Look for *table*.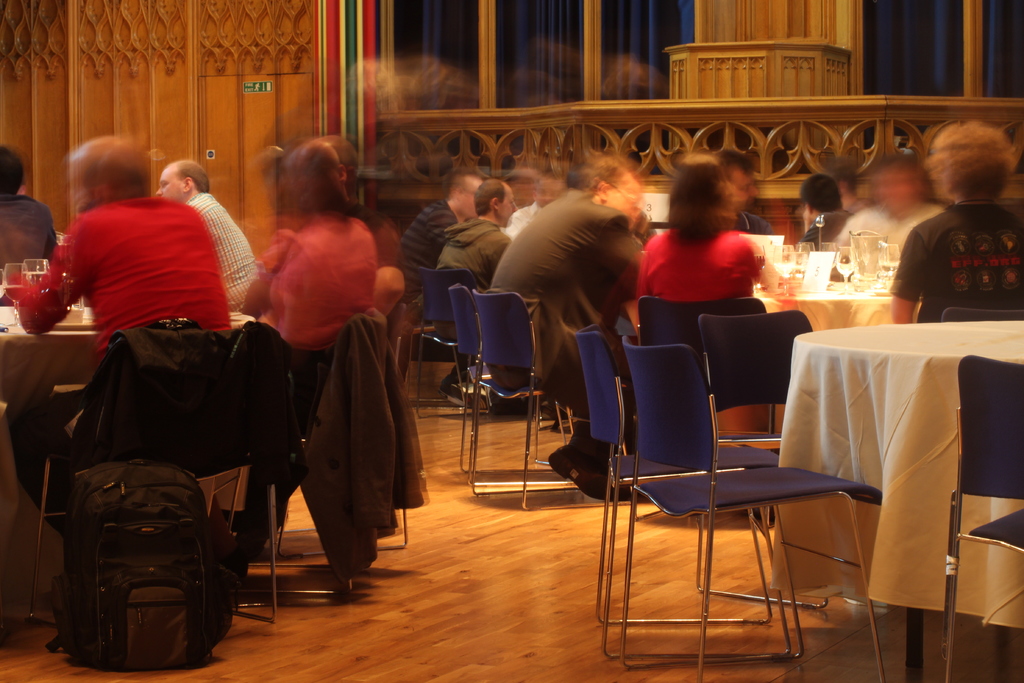
Found: 786, 322, 1000, 665.
